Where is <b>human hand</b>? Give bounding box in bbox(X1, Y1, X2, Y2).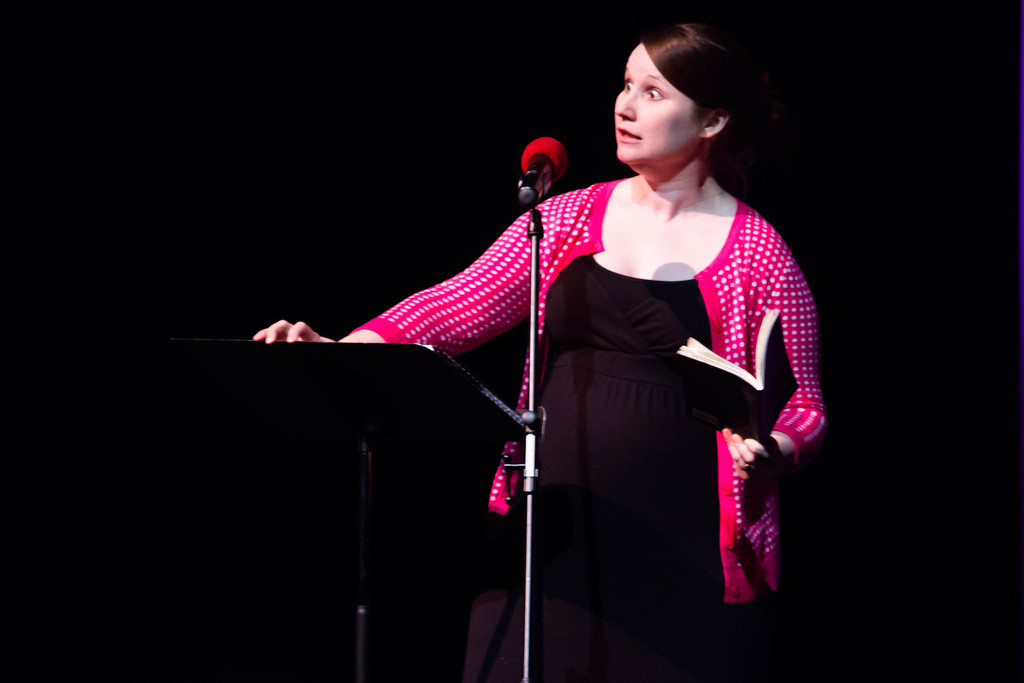
bbox(255, 315, 325, 340).
